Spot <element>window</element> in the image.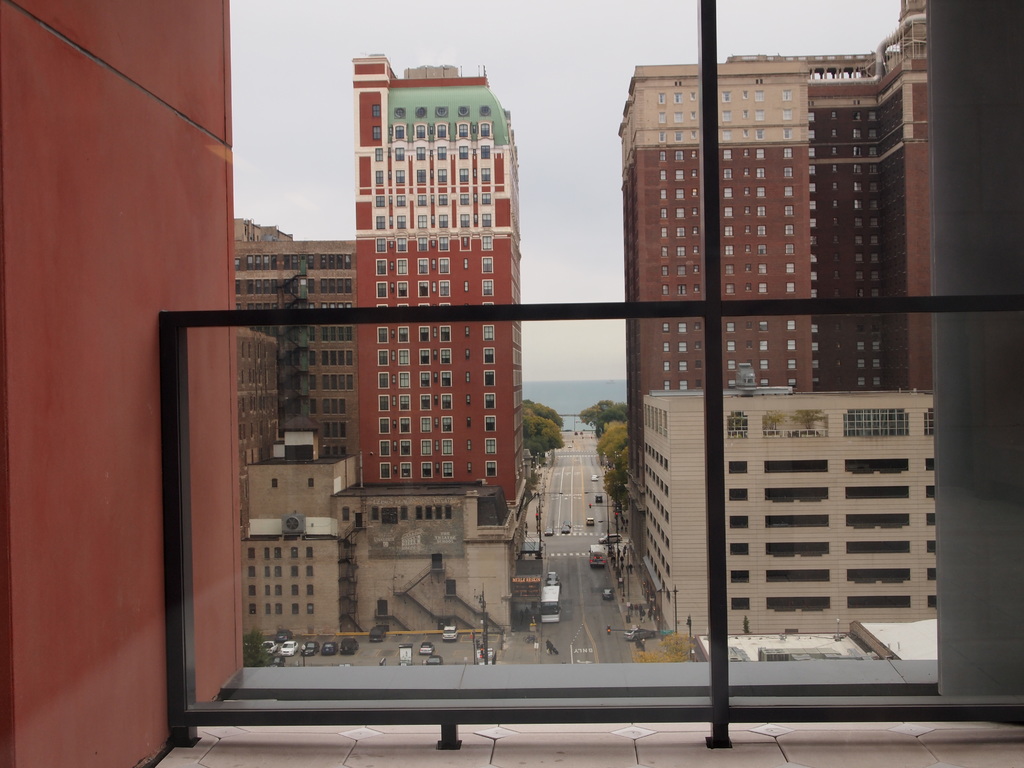
<element>window</element> found at locate(659, 131, 665, 141).
